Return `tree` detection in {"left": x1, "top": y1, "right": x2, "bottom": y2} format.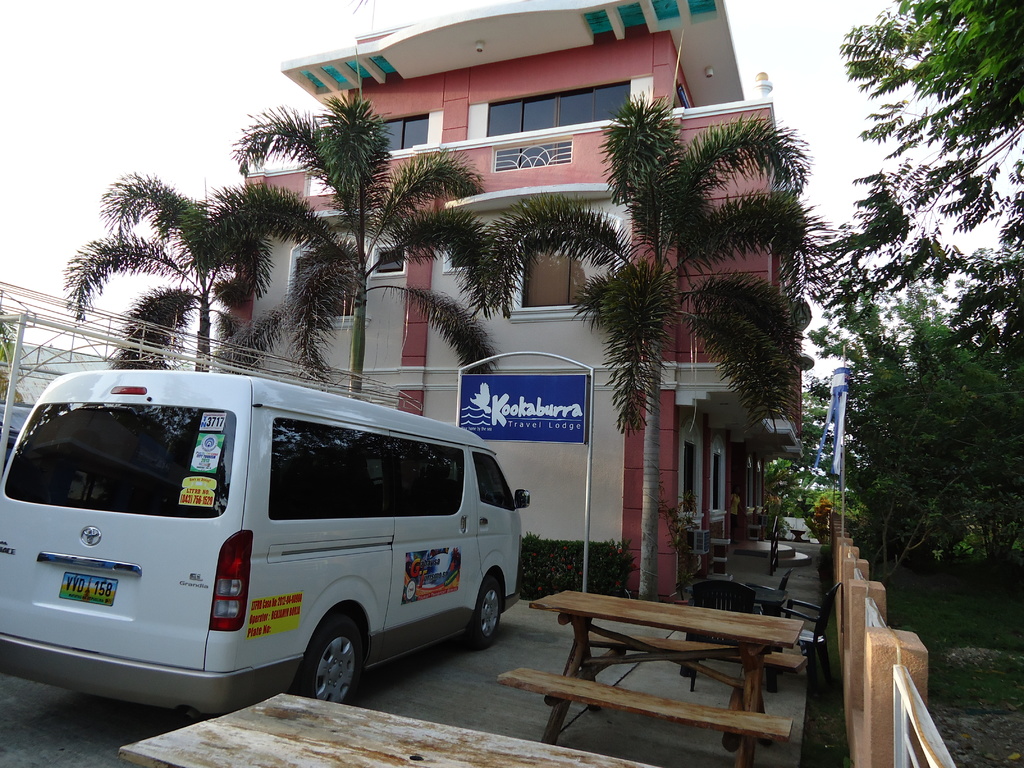
{"left": 0, "top": 303, "right": 42, "bottom": 406}.
